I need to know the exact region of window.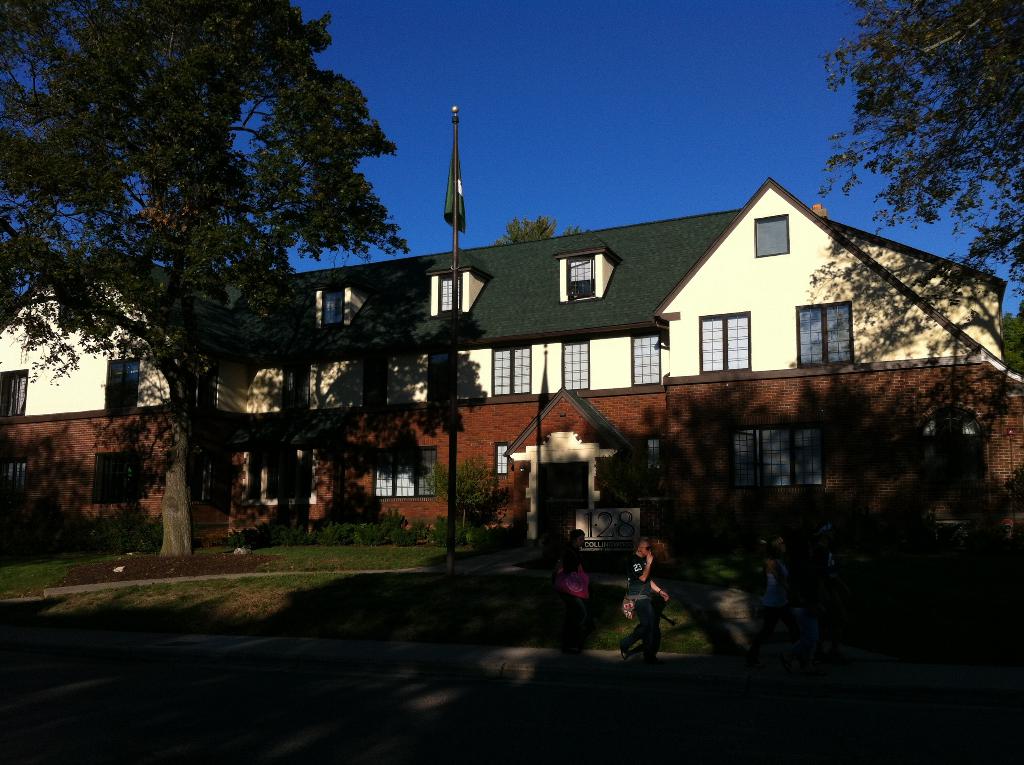
Region: (x1=105, y1=349, x2=143, y2=412).
